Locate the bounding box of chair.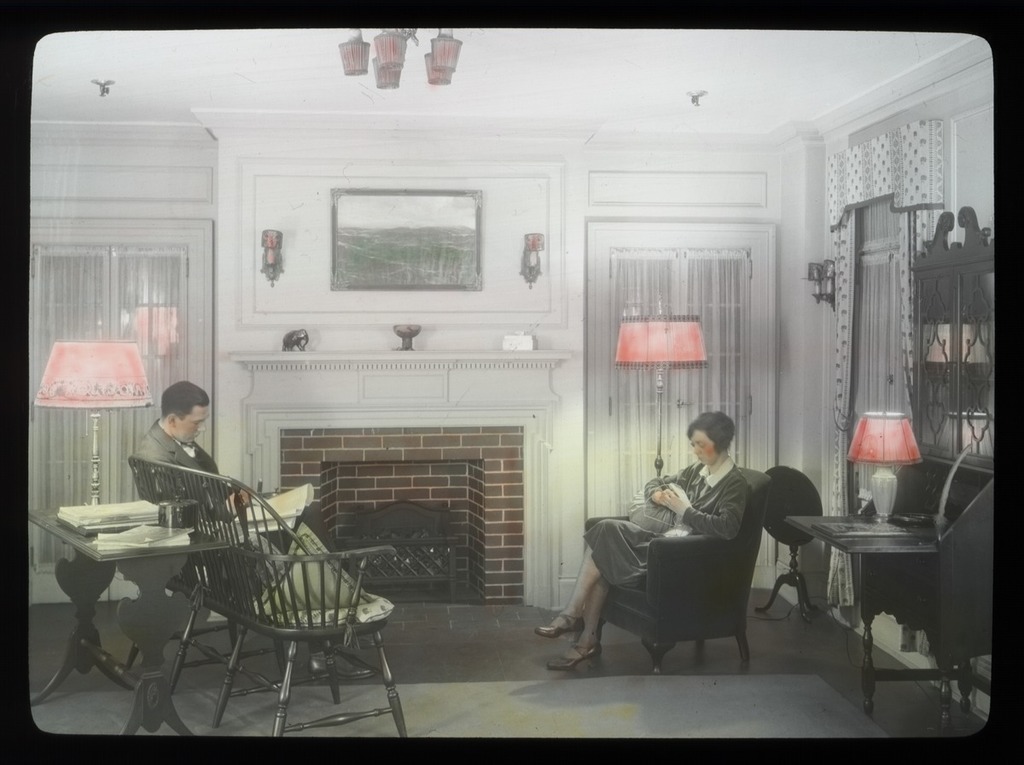
Bounding box: x1=559 y1=482 x2=801 y2=680.
